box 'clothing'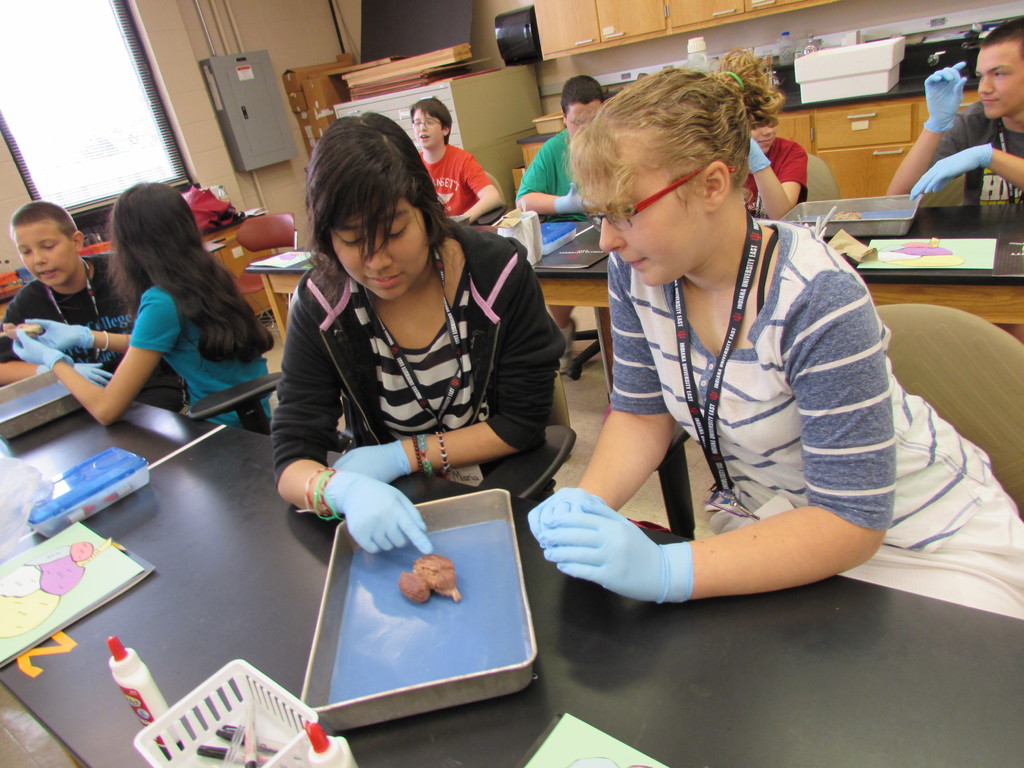
box=[128, 285, 275, 431]
